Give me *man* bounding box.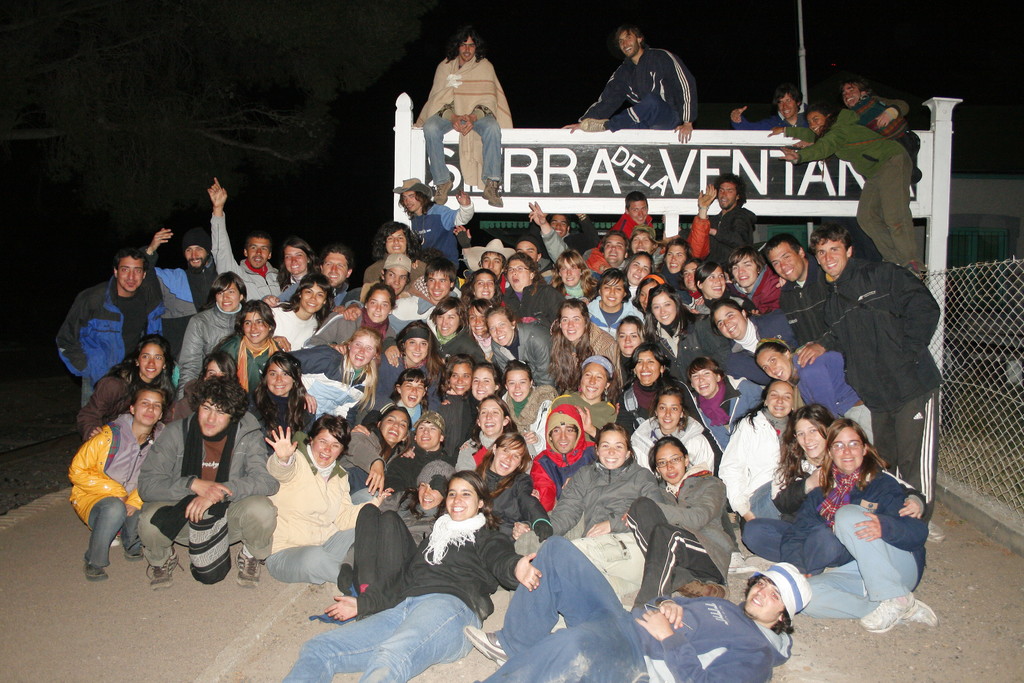
800, 226, 946, 496.
